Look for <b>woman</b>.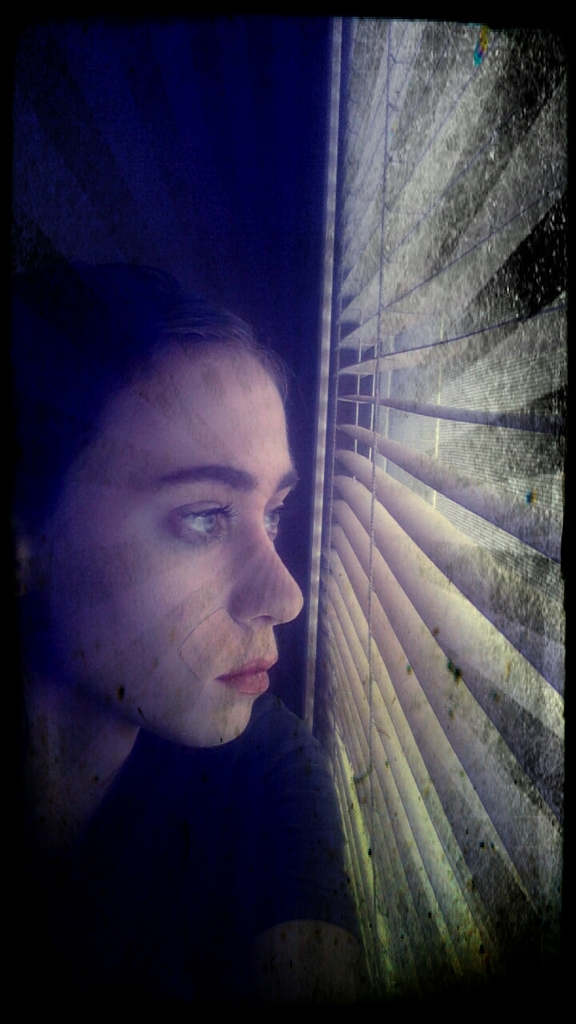
Found: {"left": 13, "top": 197, "right": 372, "bottom": 979}.
